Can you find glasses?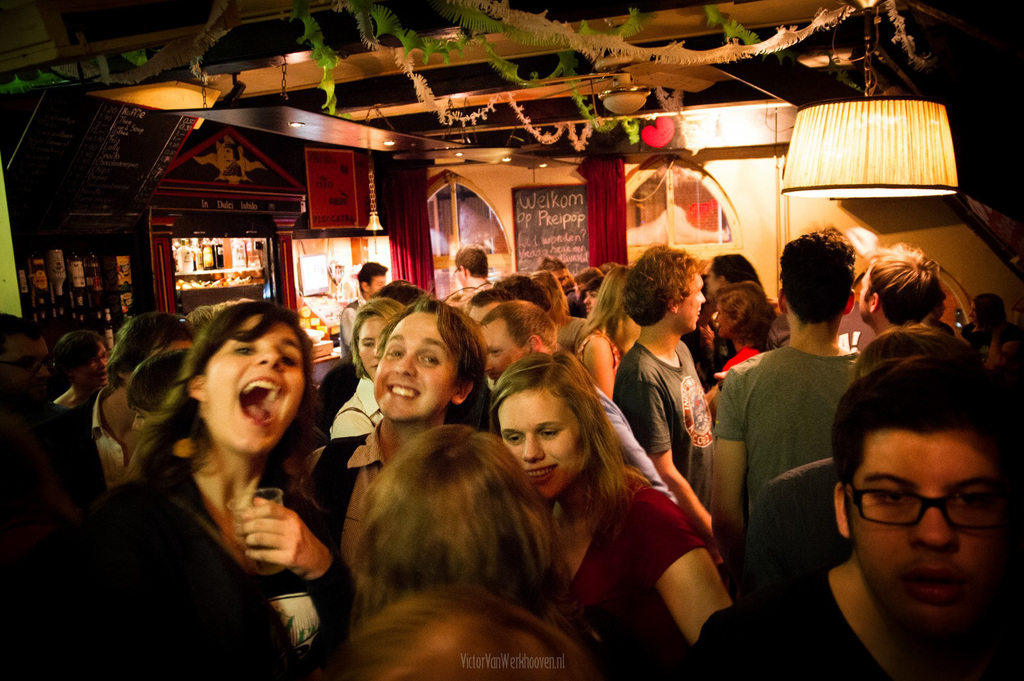
Yes, bounding box: 837/480/1011/552.
